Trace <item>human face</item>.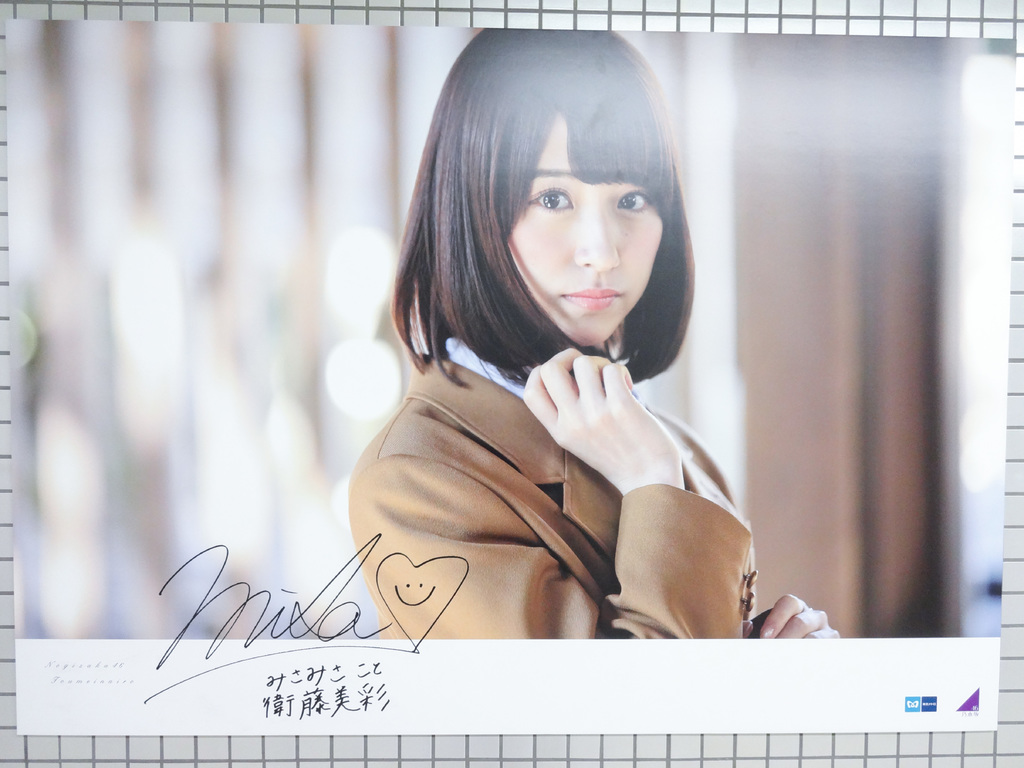
Traced to rect(507, 111, 663, 349).
